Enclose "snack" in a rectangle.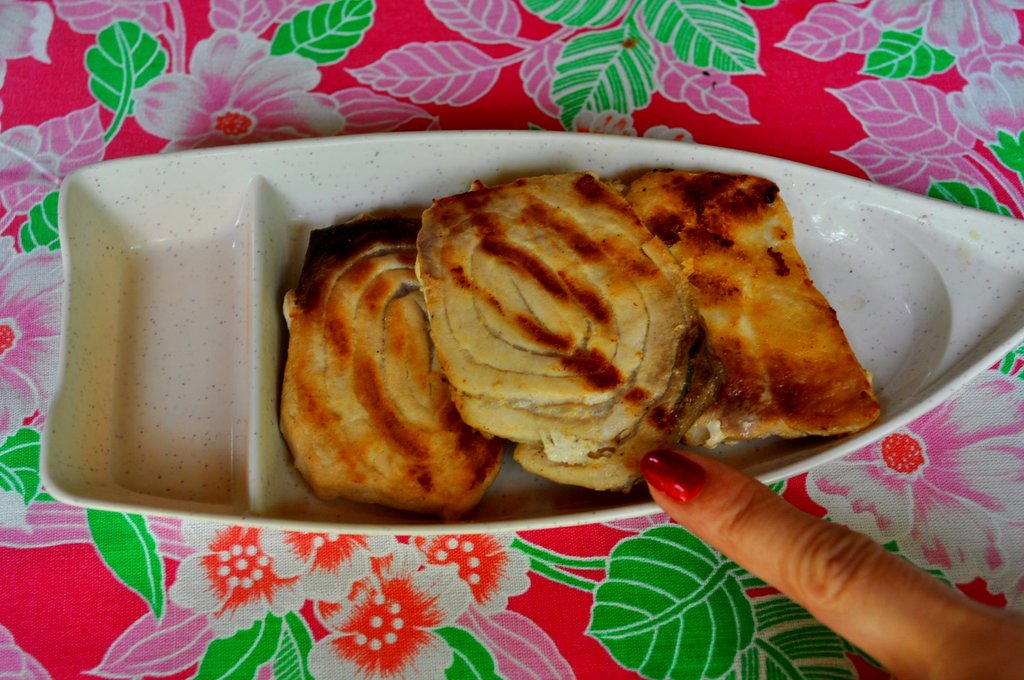
pyautogui.locateOnScreen(273, 208, 501, 531).
